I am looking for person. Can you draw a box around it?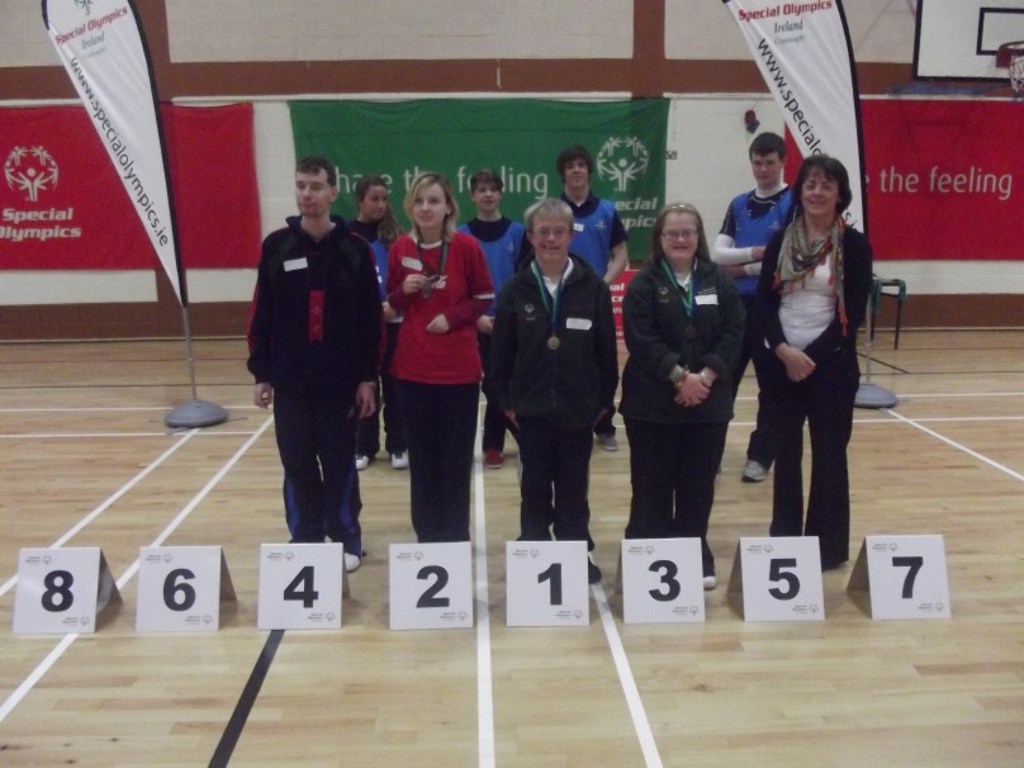
Sure, the bounding box is [490, 199, 616, 578].
